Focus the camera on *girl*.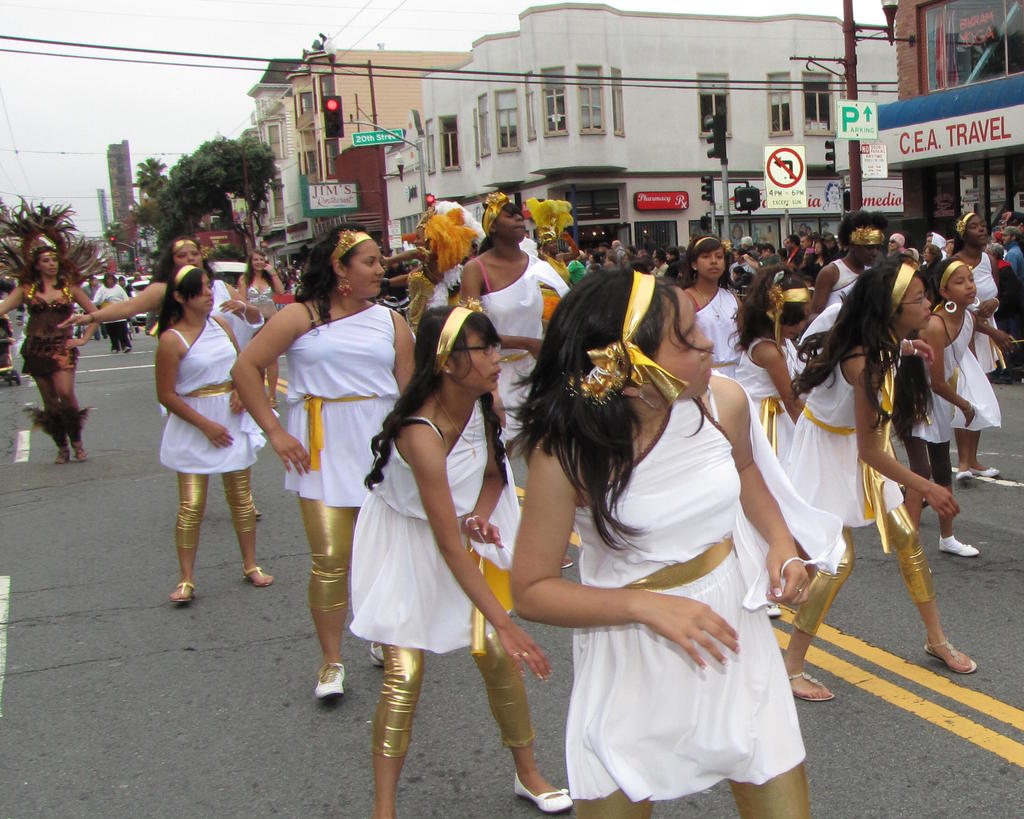
Focus region: bbox(890, 255, 980, 560).
